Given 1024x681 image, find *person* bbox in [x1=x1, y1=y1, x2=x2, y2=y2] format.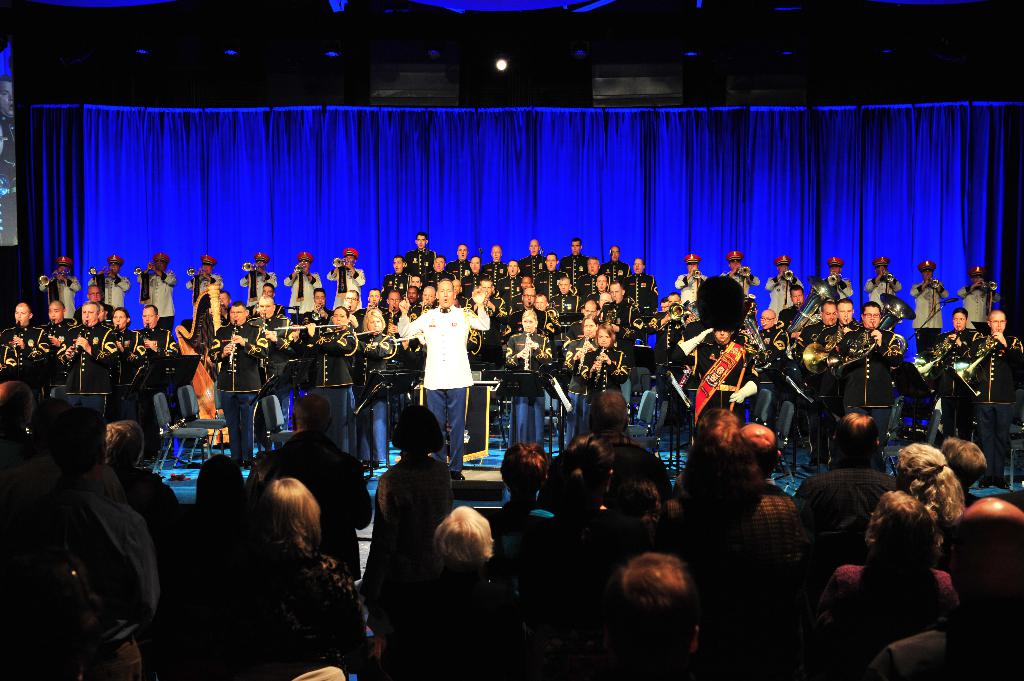
[x1=406, y1=280, x2=480, y2=465].
